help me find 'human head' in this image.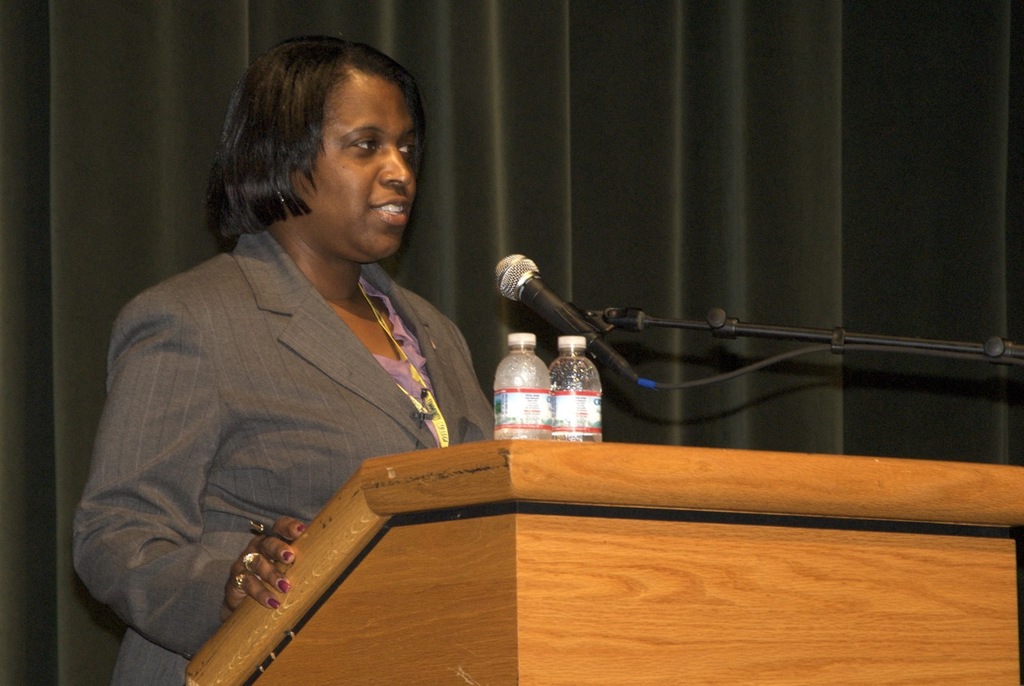
Found it: (x1=210, y1=36, x2=439, y2=268).
